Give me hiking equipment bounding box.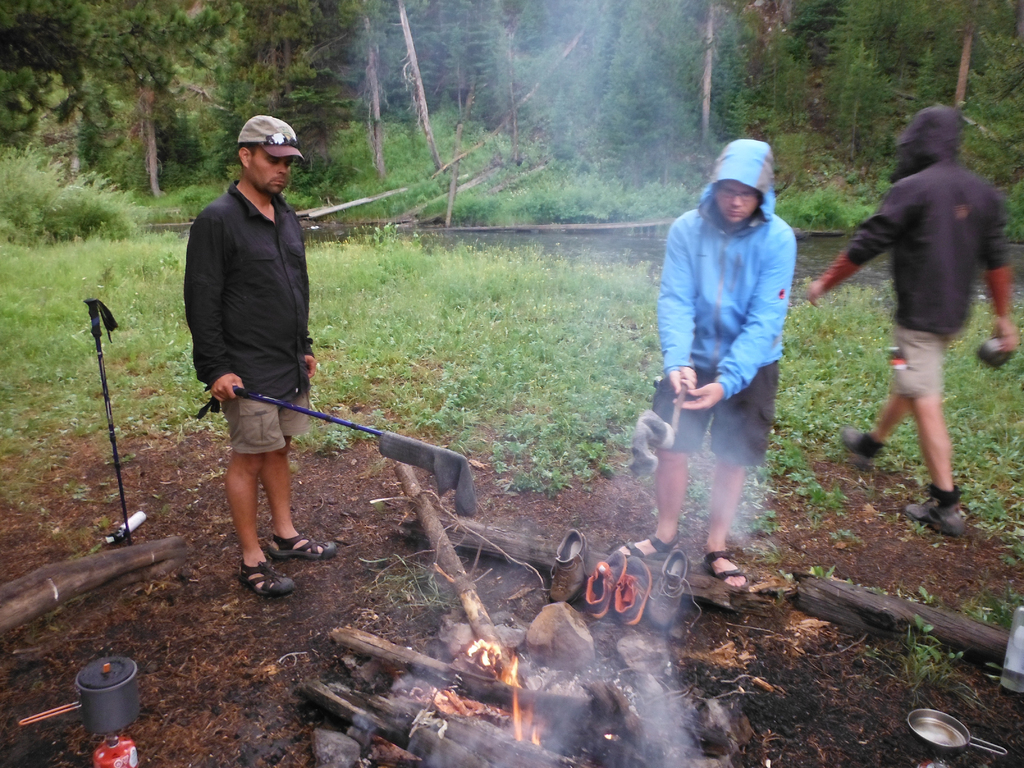
902, 492, 966, 544.
